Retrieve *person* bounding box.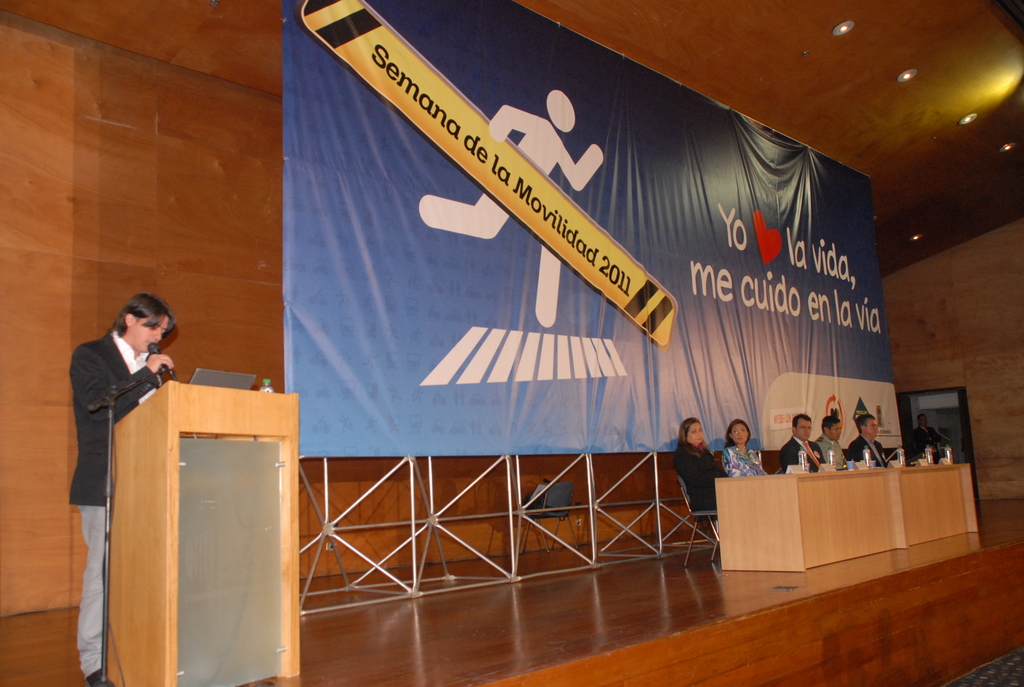
Bounding box: 849,411,889,467.
